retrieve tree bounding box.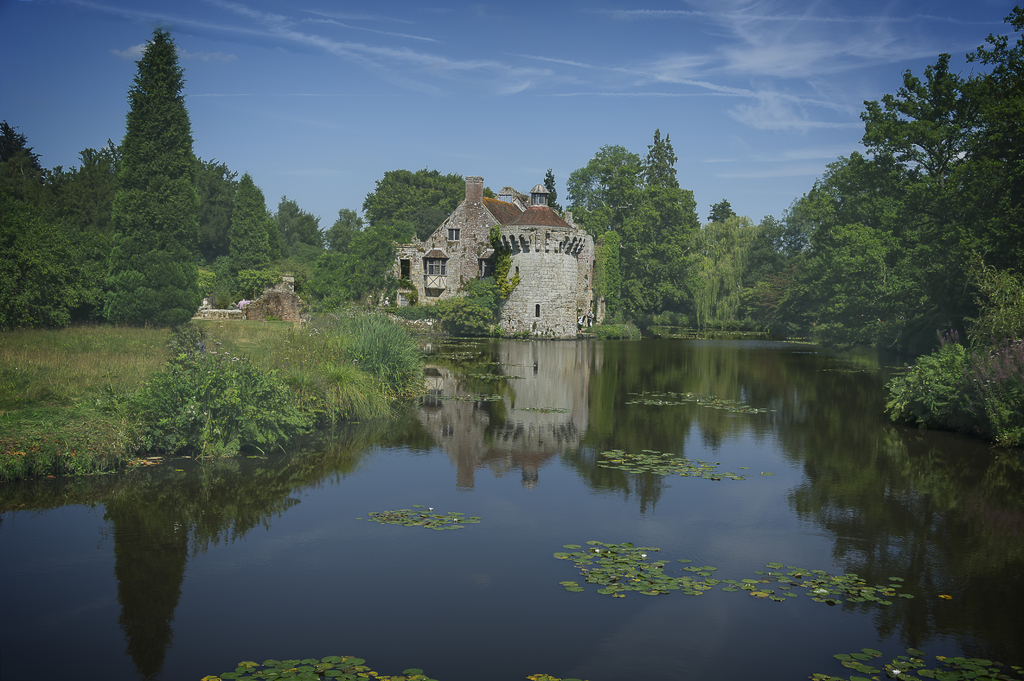
Bounding box: (322,202,360,260).
